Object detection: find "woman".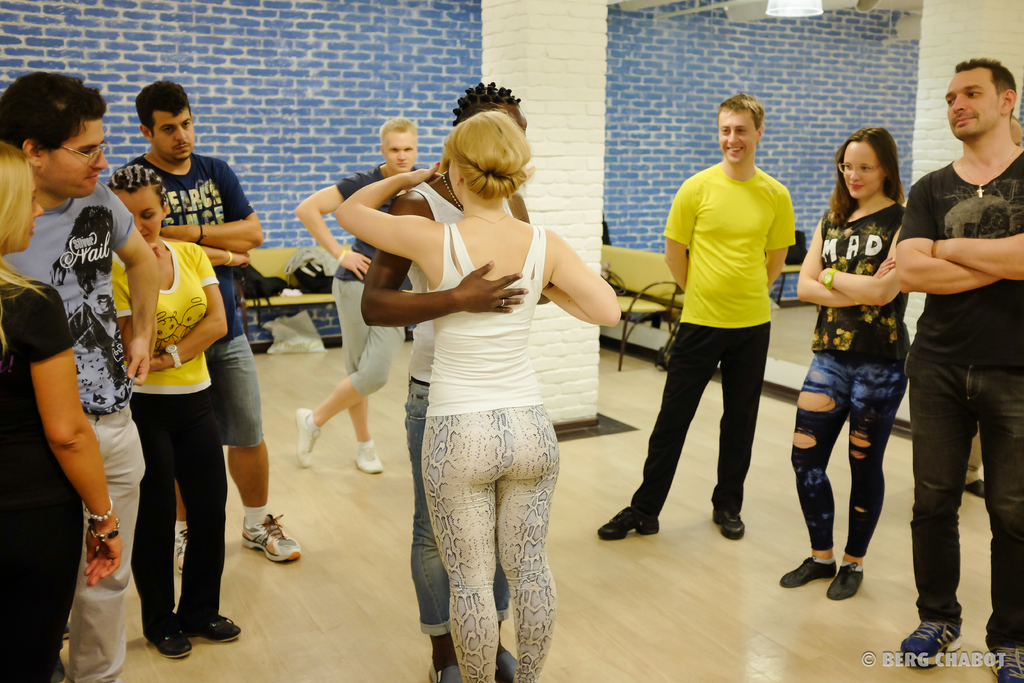
pyautogui.locateOnScreen(321, 95, 614, 643).
